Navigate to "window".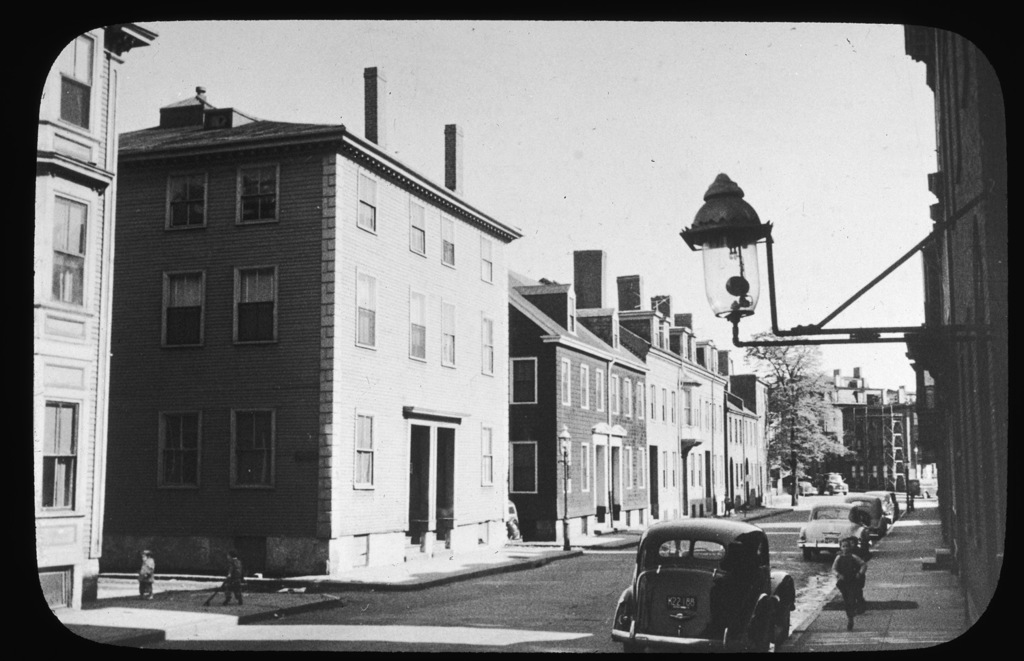
Navigation target: l=409, t=193, r=436, b=256.
